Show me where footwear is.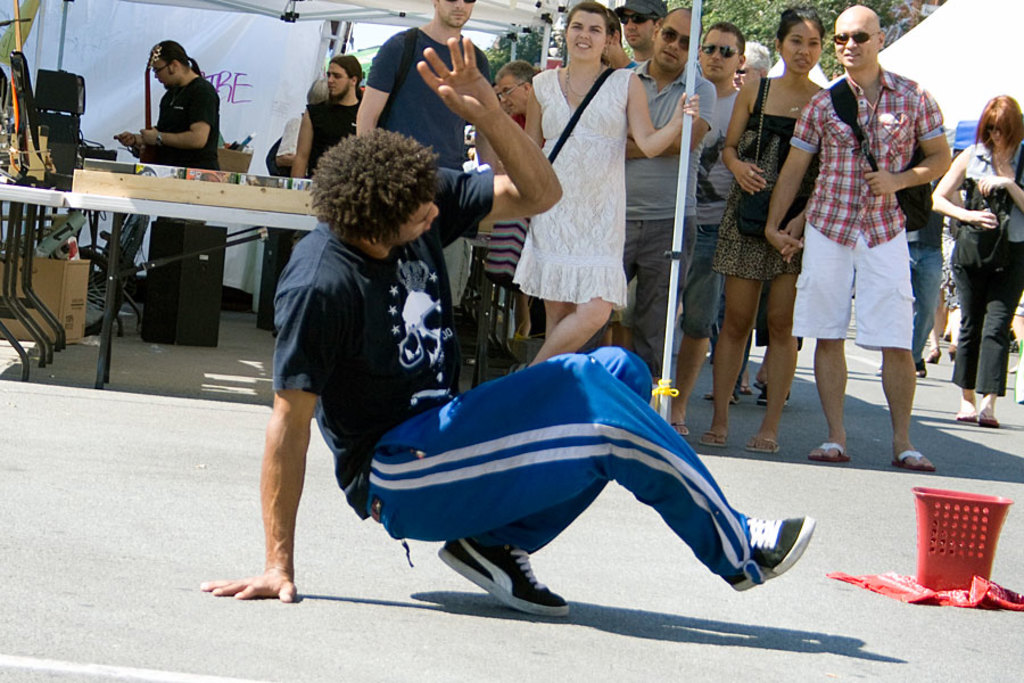
footwear is at bbox=[814, 442, 849, 461].
